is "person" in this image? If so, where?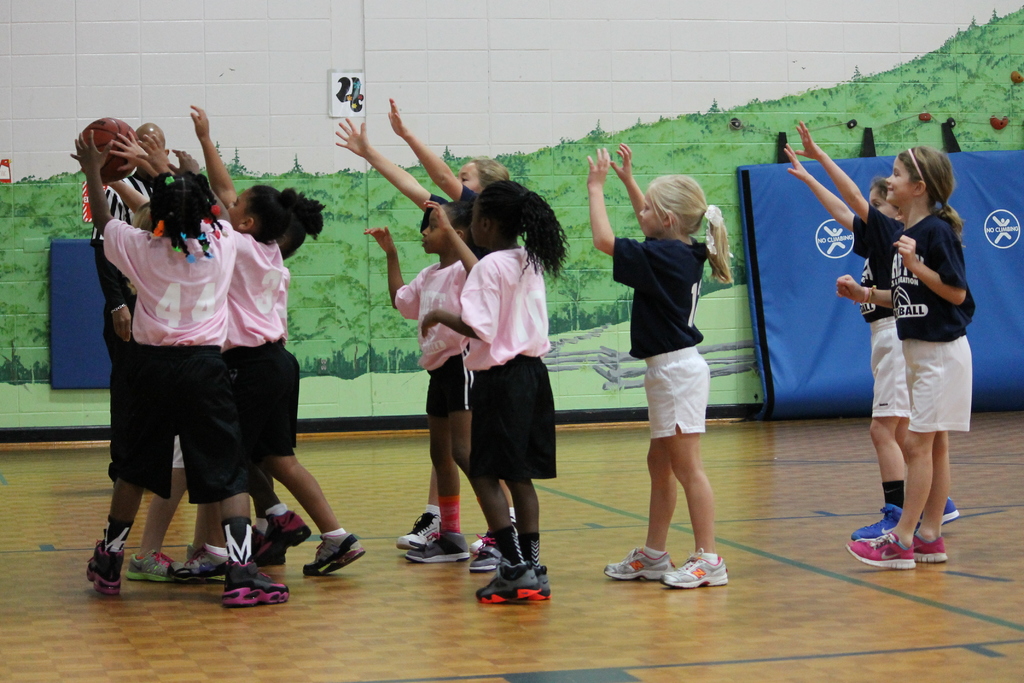
Yes, at x1=371 y1=197 x2=483 y2=570.
